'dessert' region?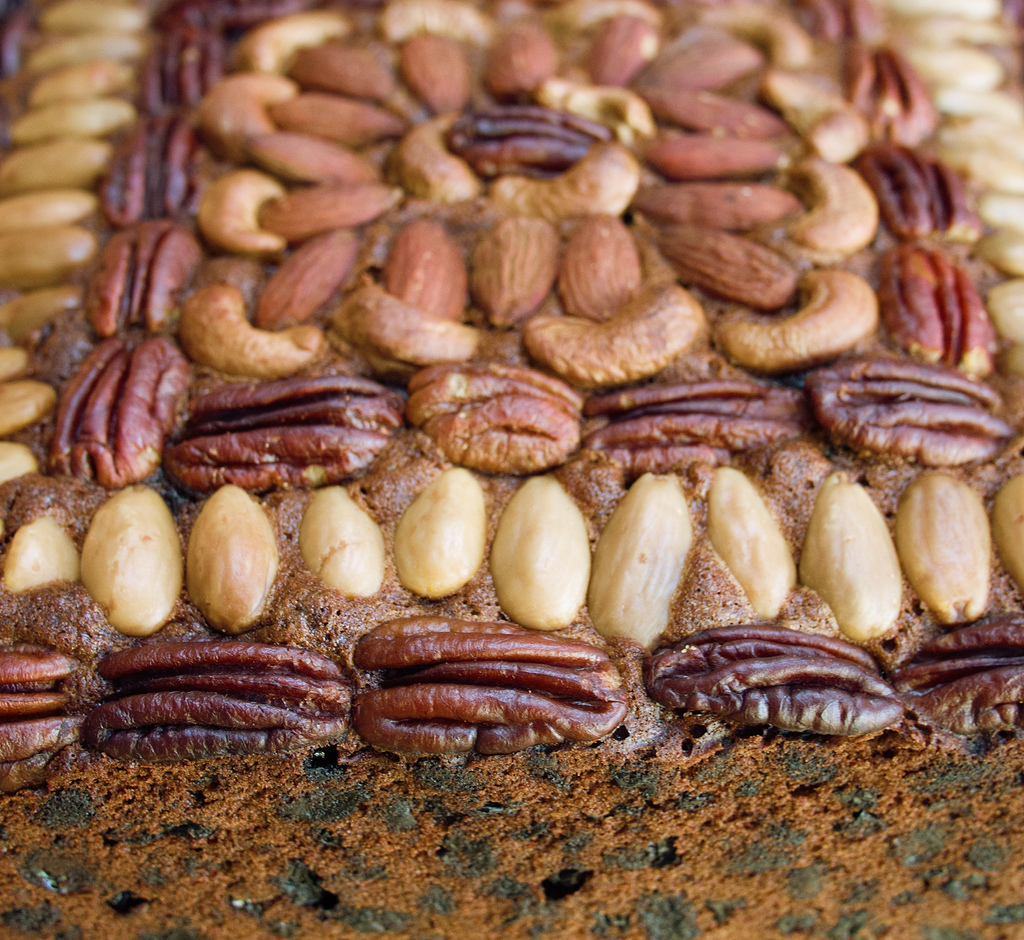
893/462/1001/636
